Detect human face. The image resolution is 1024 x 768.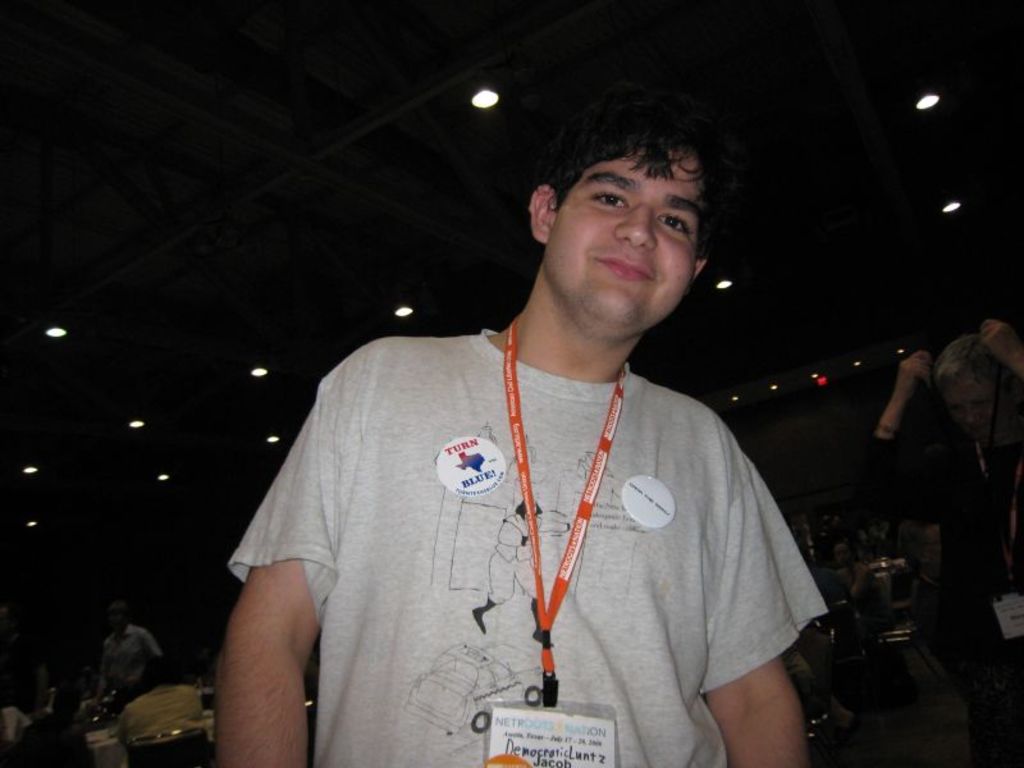
[940, 375, 997, 445].
